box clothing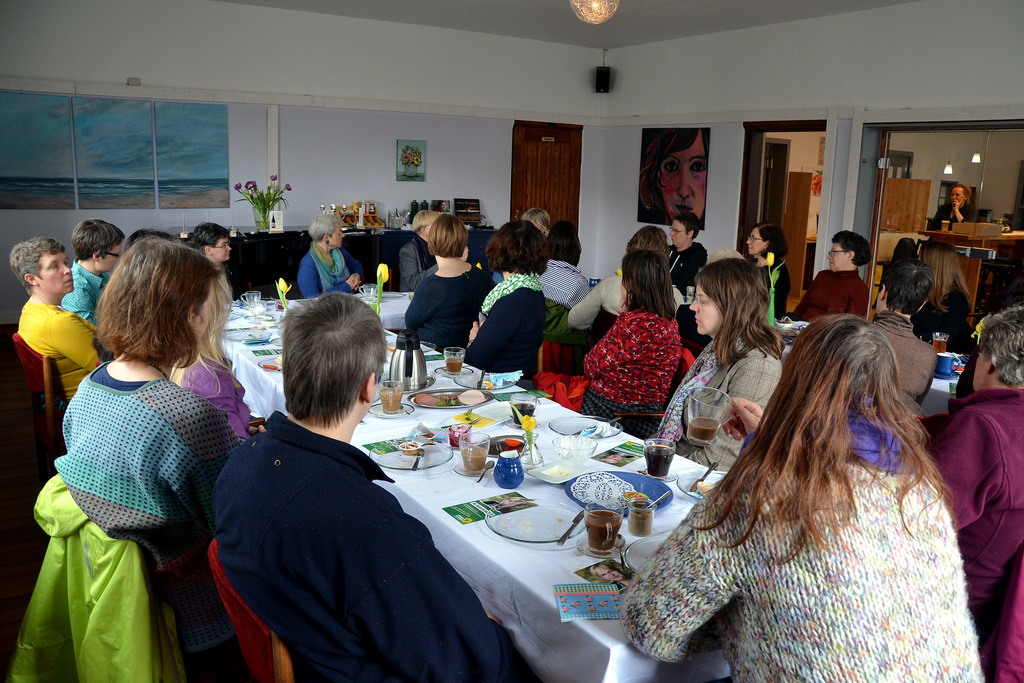
{"left": 218, "top": 404, "right": 548, "bottom": 682}
